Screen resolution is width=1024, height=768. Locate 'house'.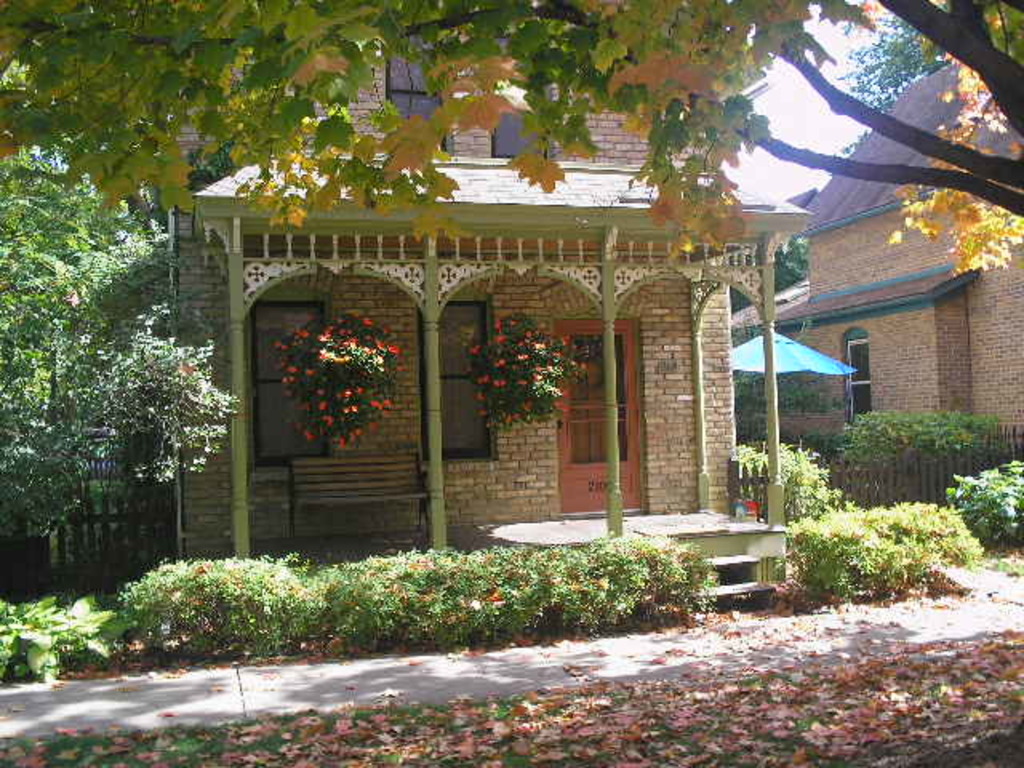
pyautogui.locateOnScreen(733, 37, 1022, 510).
